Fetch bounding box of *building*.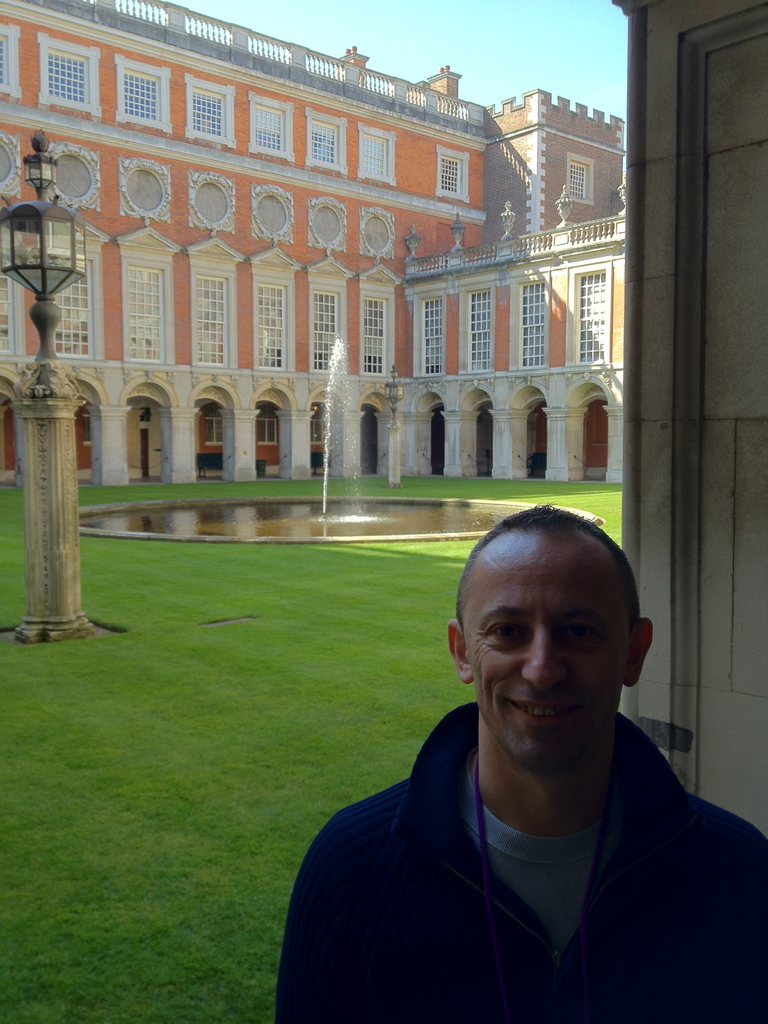
Bbox: [0, 0, 632, 483].
